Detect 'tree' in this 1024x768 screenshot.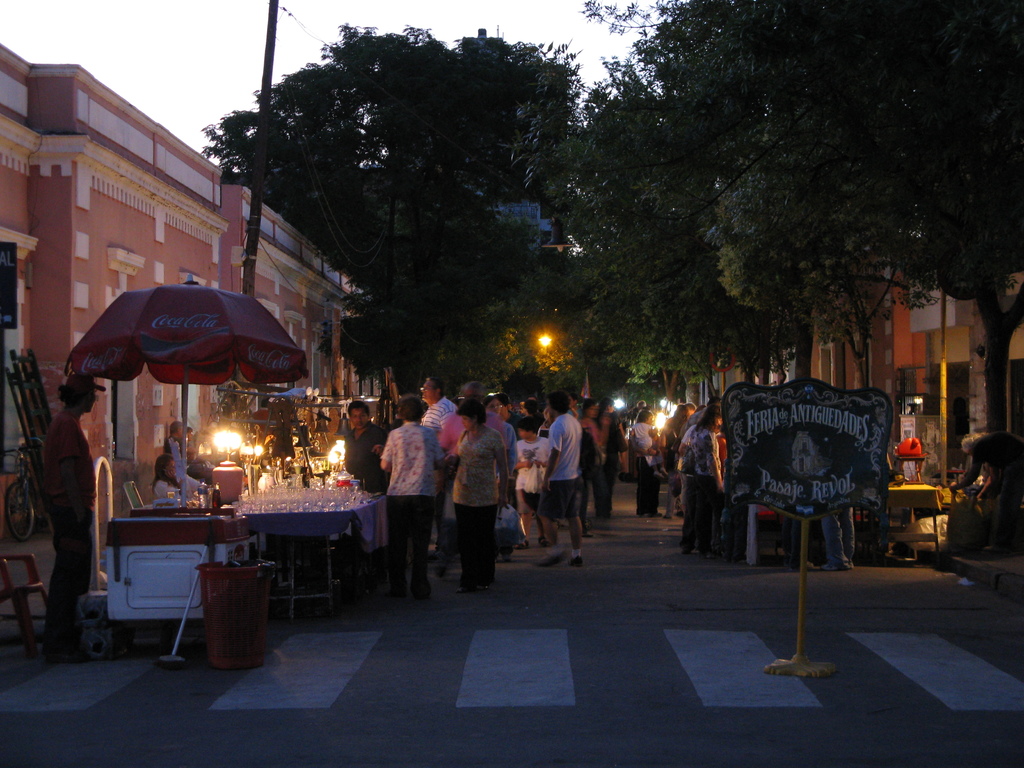
Detection: bbox(672, 19, 1005, 438).
